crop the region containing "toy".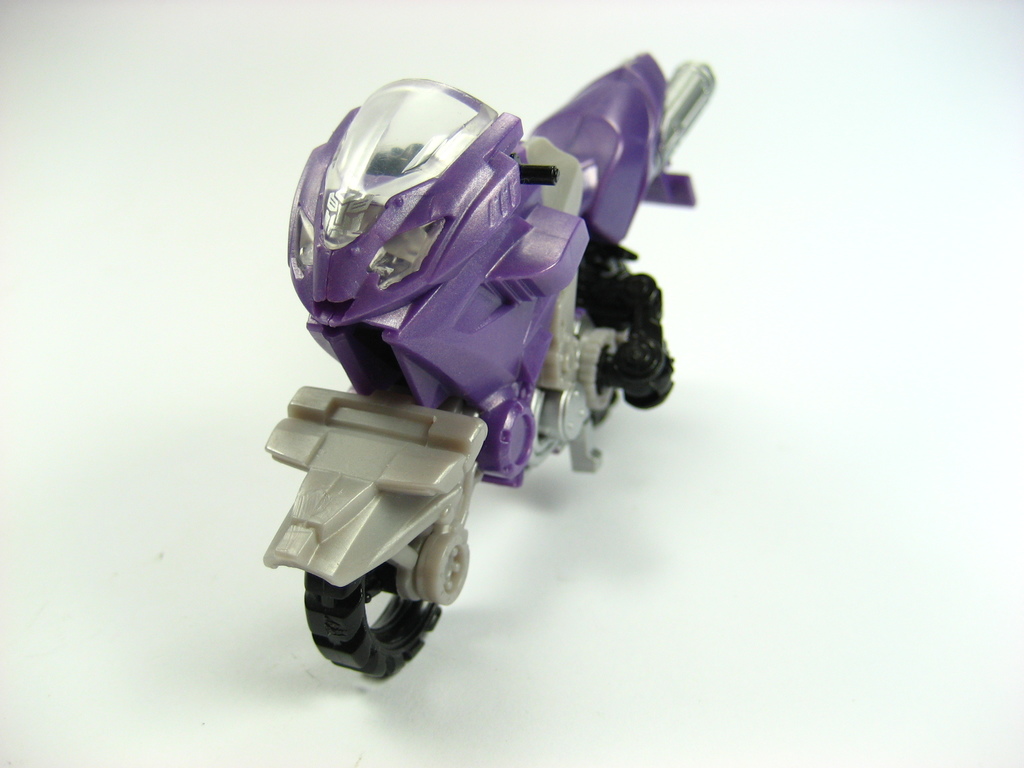
Crop region: <box>189,52,735,683</box>.
